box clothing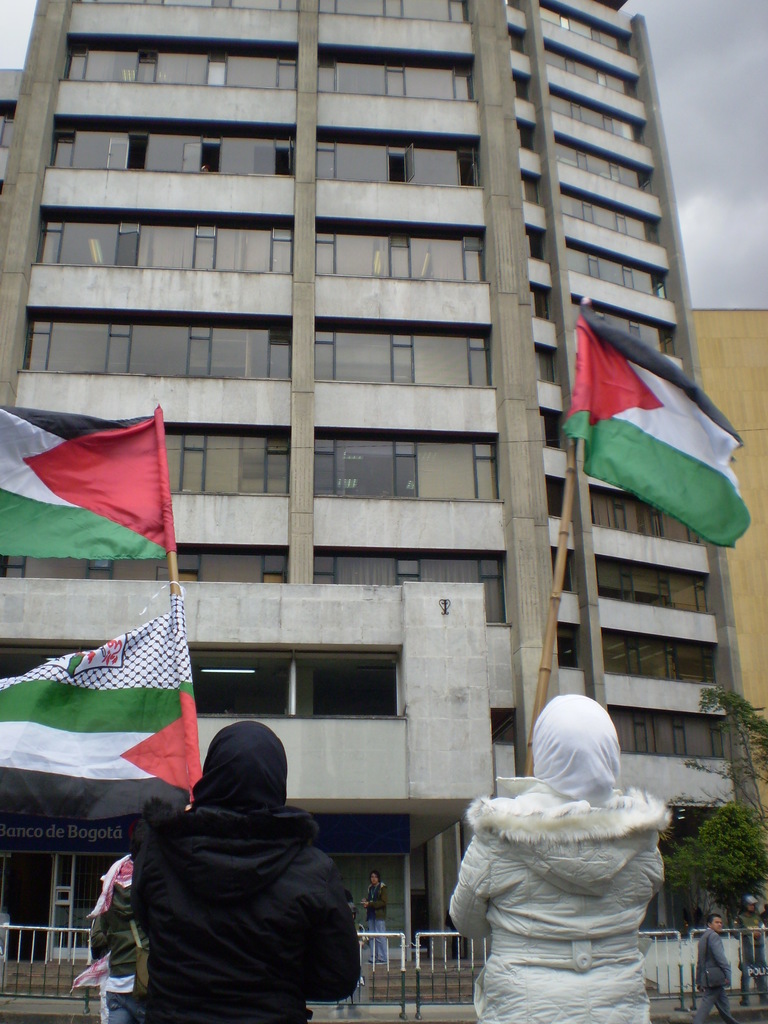
Rect(449, 720, 684, 986)
